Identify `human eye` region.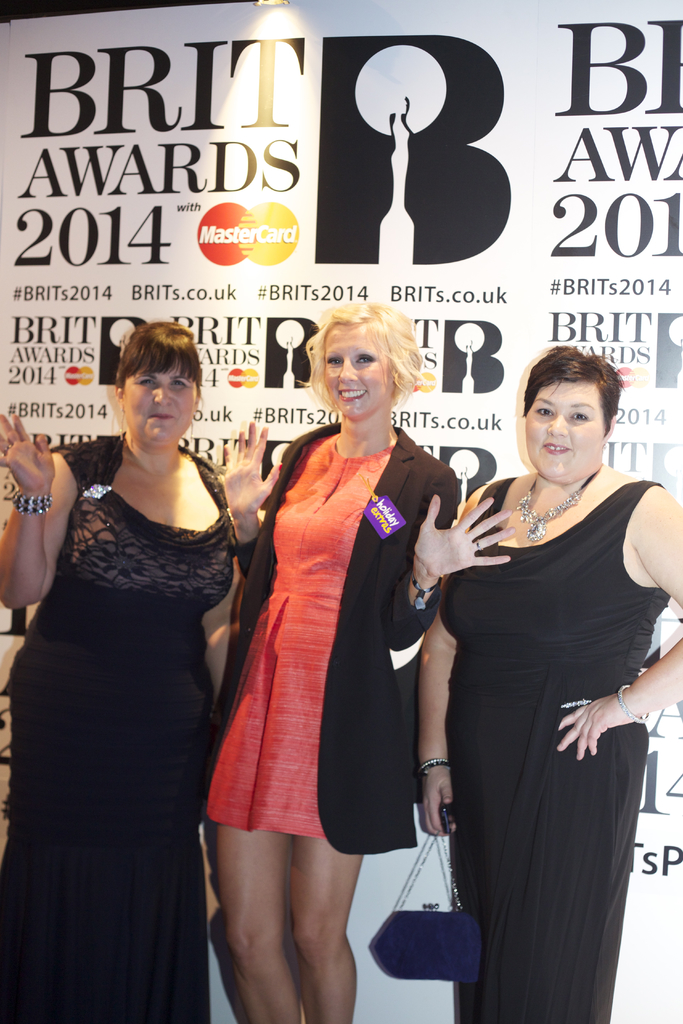
Region: locate(170, 377, 189, 387).
